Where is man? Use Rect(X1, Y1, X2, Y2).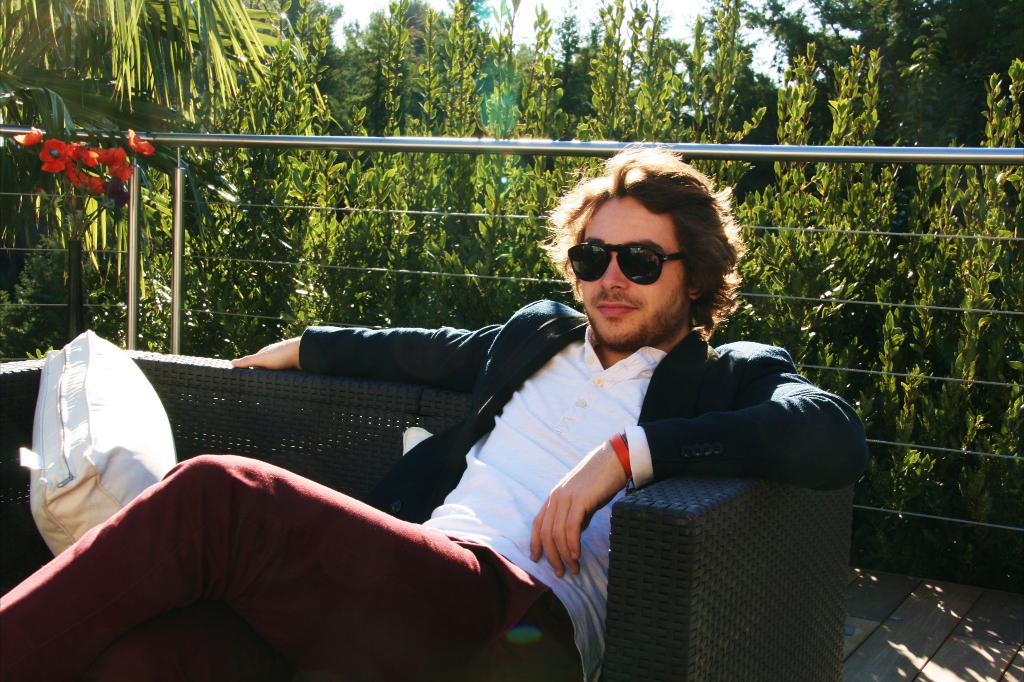
Rect(0, 141, 871, 681).
